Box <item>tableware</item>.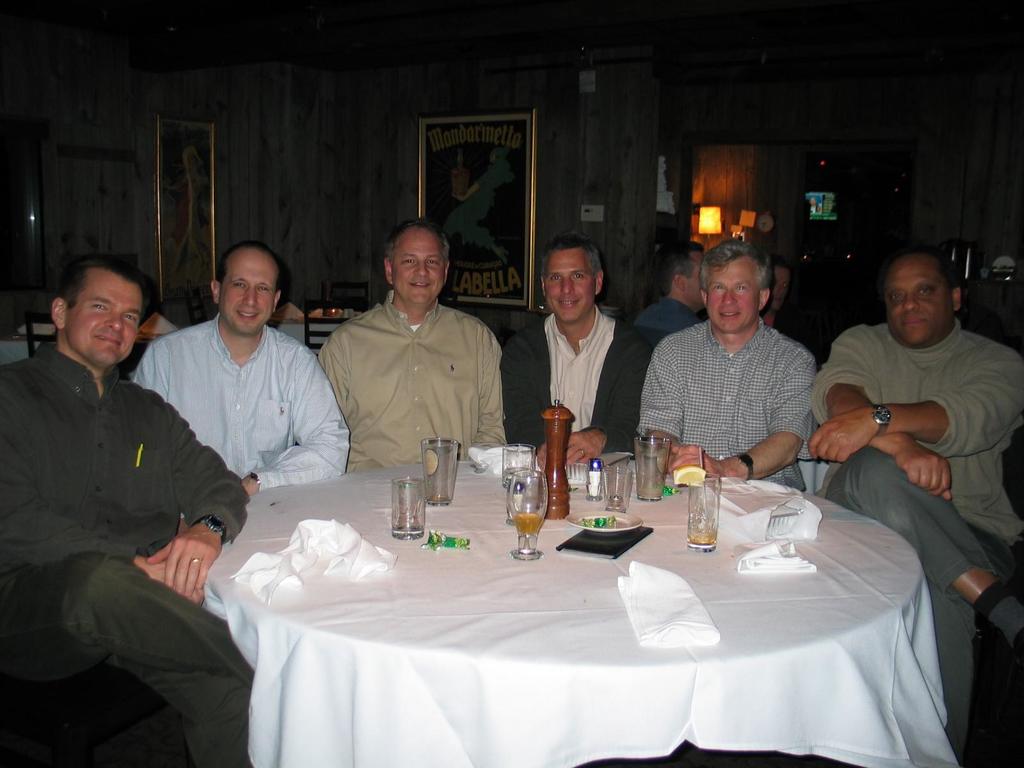
(x1=634, y1=436, x2=673, y2=501).
